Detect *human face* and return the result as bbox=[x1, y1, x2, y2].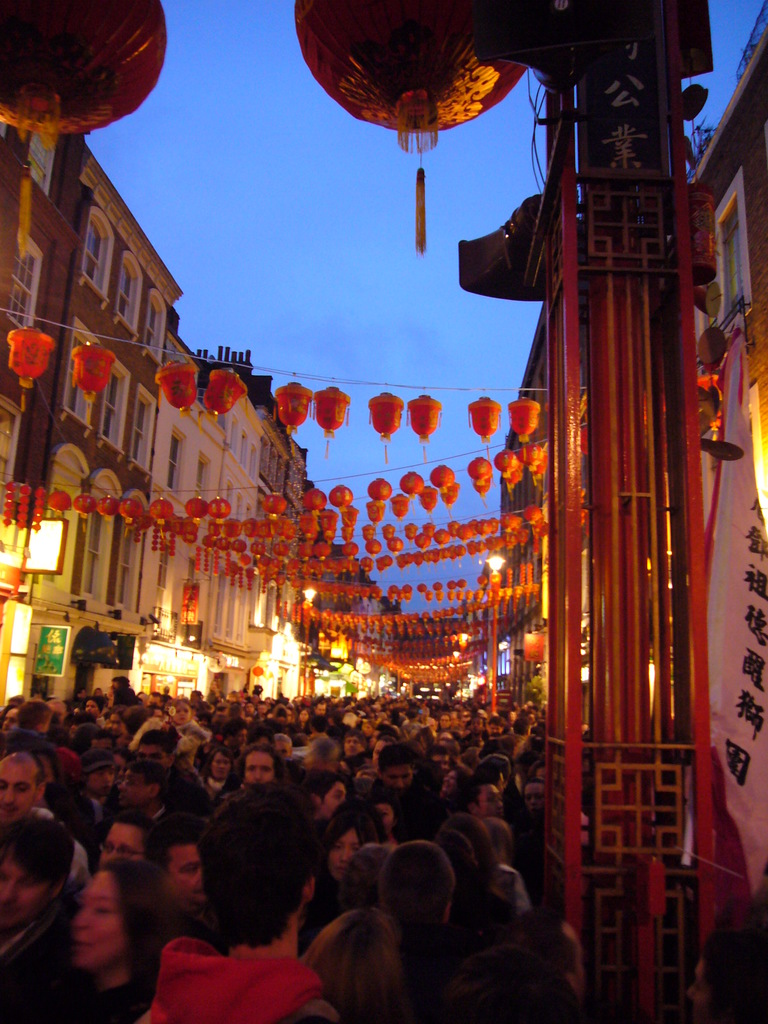
bbox=[188, 692, 198, 703].
